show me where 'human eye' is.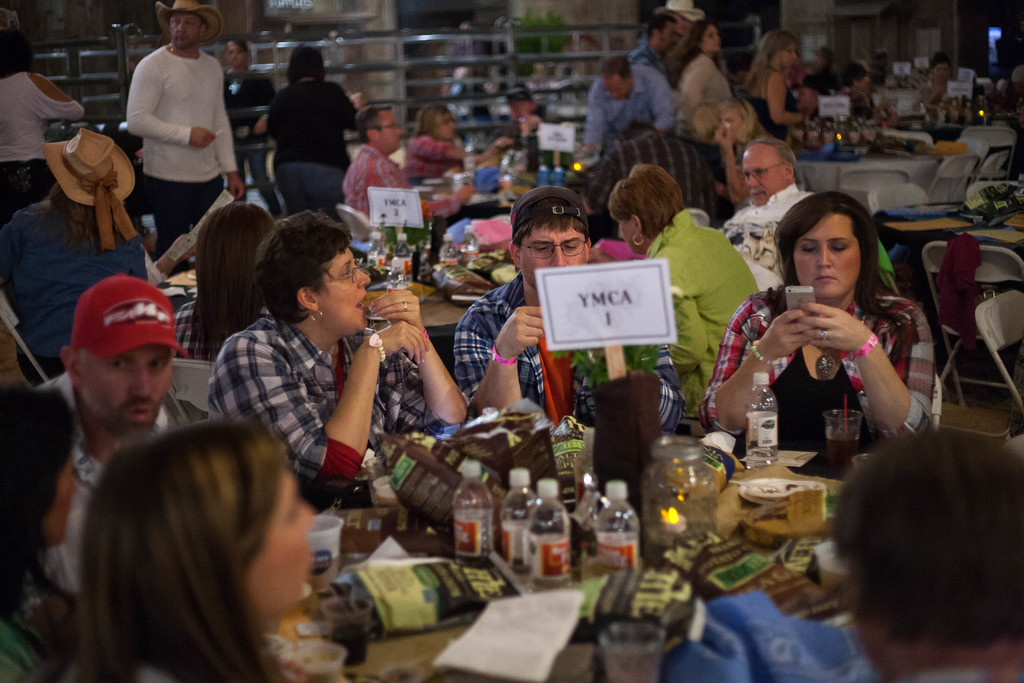
'human eye' is at <box>172,18,177,24</box>.
